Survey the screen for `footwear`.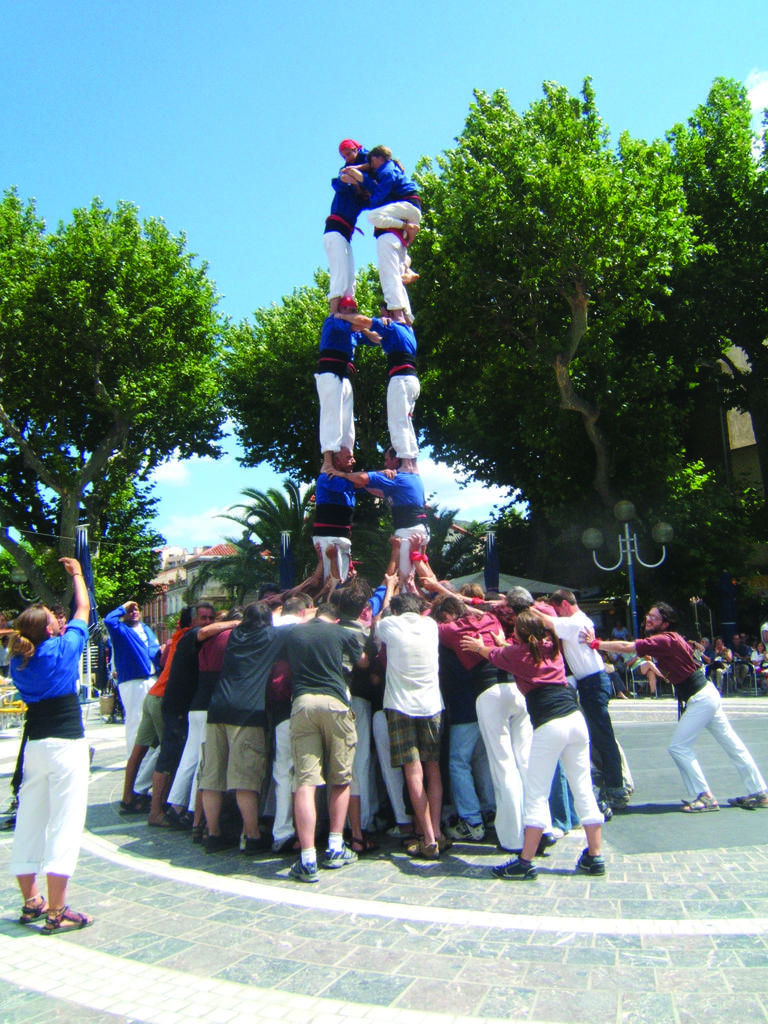
Survey found: (15,895,50,927).
